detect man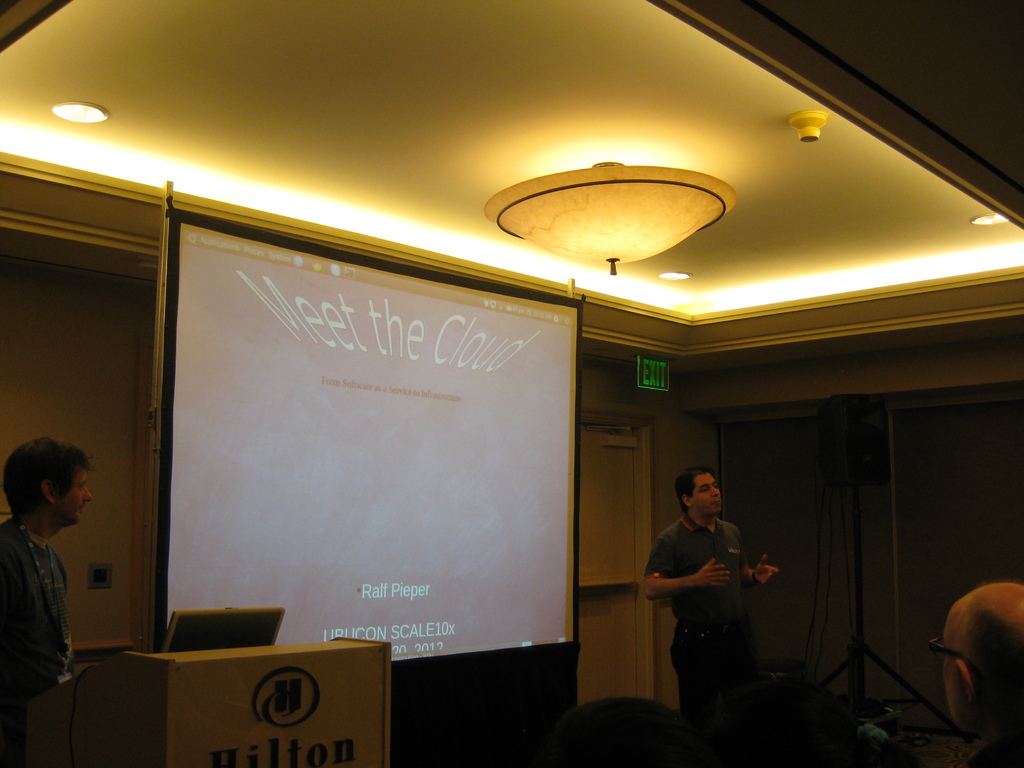
rect(0, 430, 94, 767)
